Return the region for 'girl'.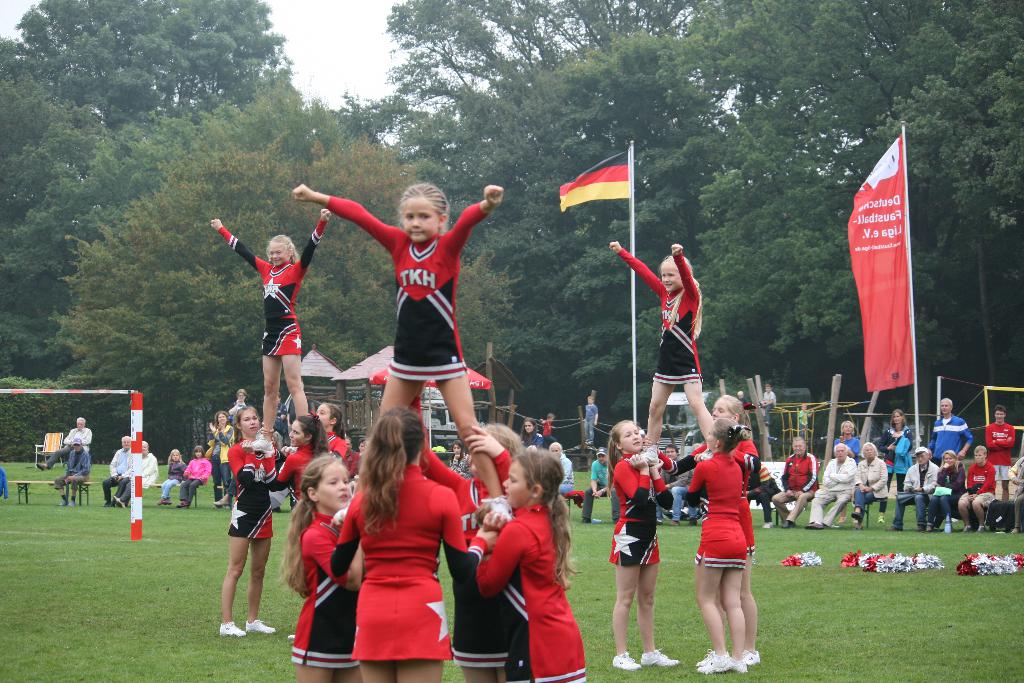
detection(157, 449, 188, 507).
